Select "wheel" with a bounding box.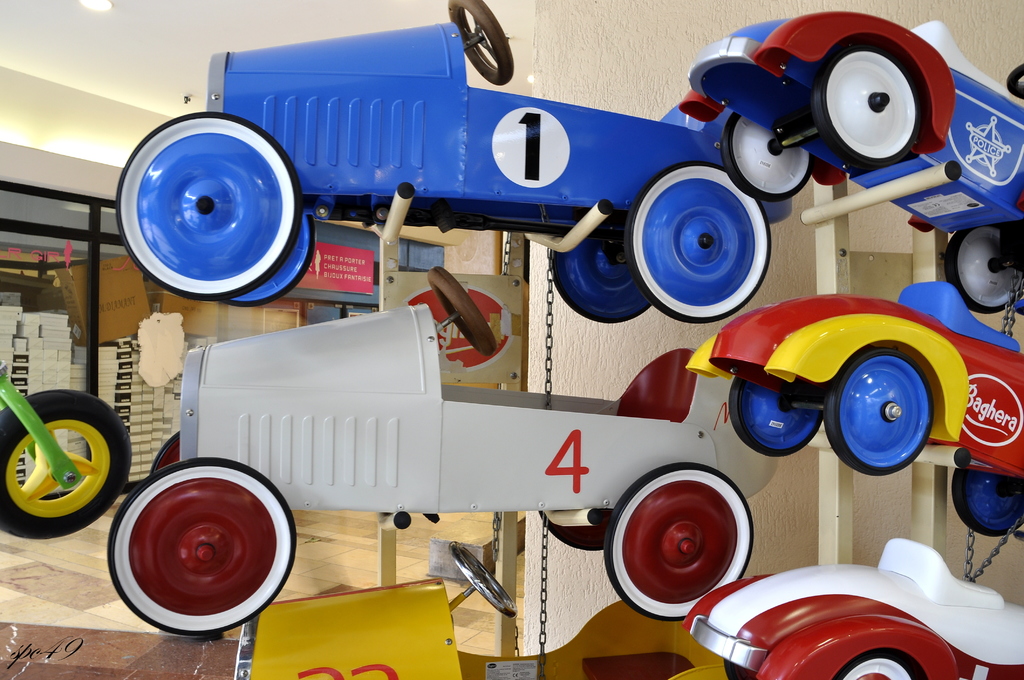
left=149, top=431, right=181, bottom=476.
